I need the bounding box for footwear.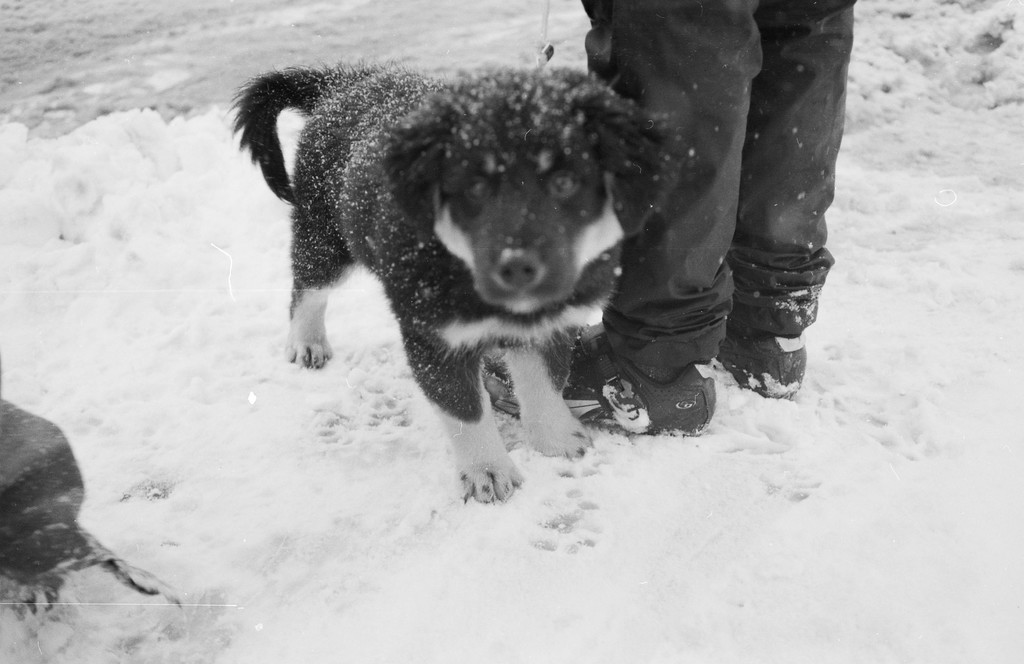
Here it is: l=586, t=375, r=716, b=435.
